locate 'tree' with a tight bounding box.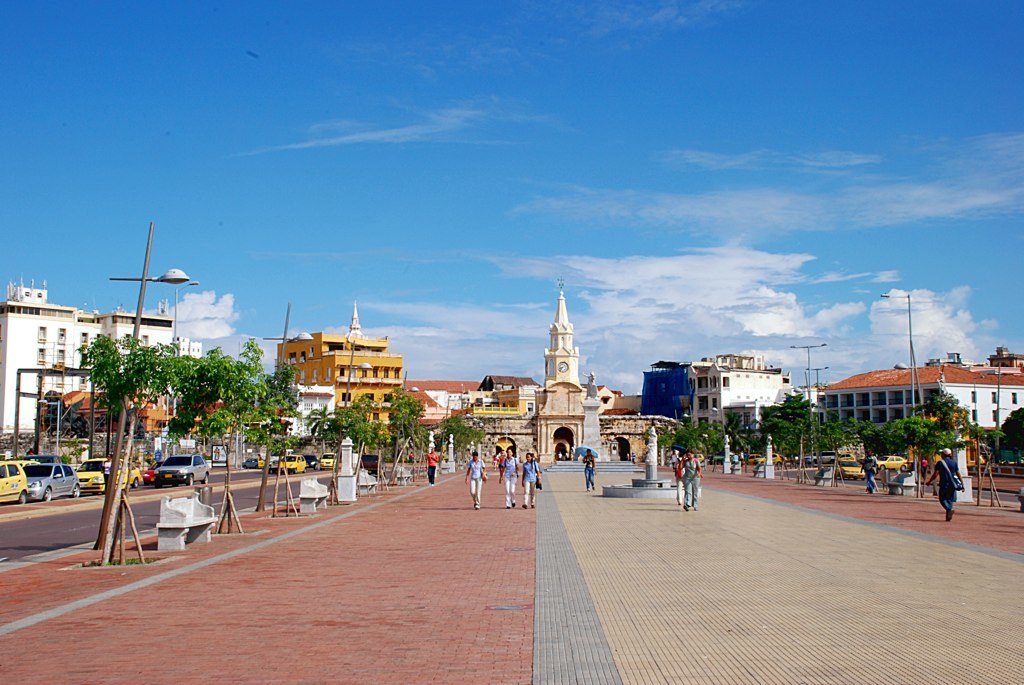
[left=381, top=389, right=428, bottom=480].
